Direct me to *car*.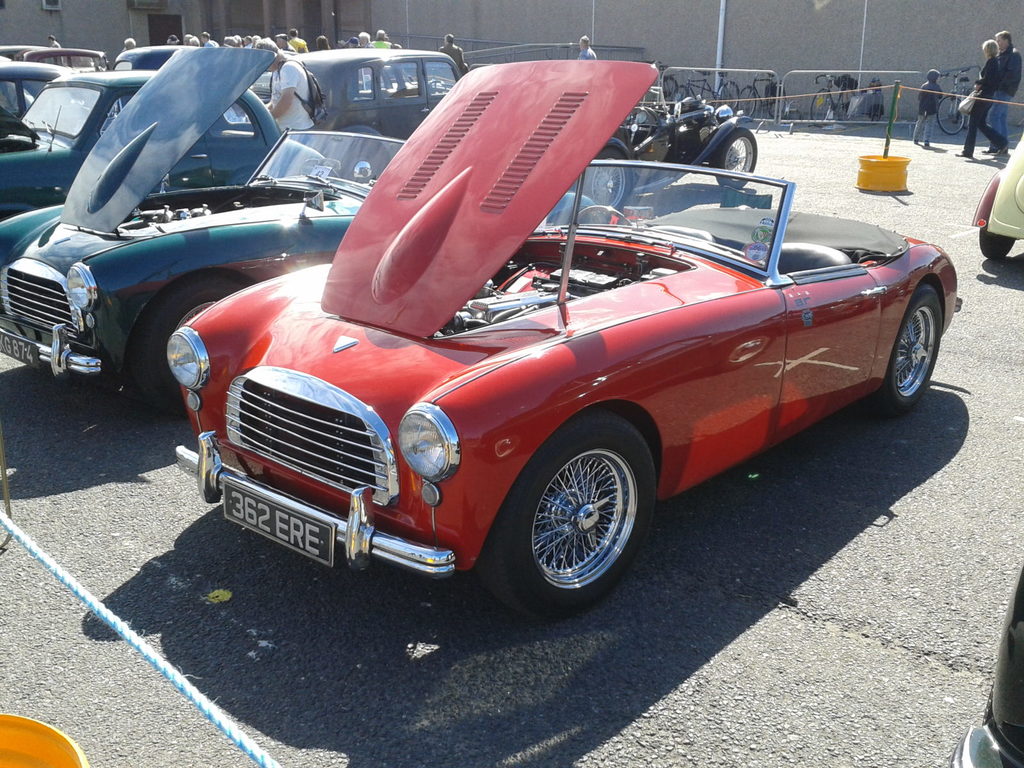
Direction: <box>950,564,1023,764</box>.
